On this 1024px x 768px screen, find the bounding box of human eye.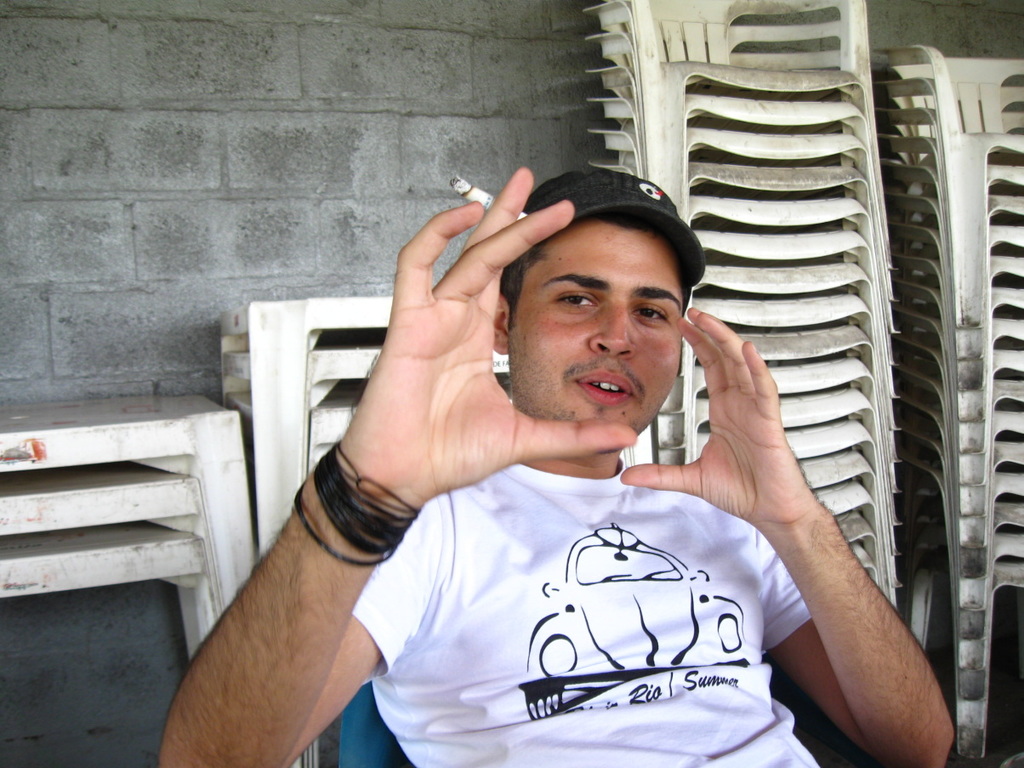
Bounding box: 633 306 668 327.
